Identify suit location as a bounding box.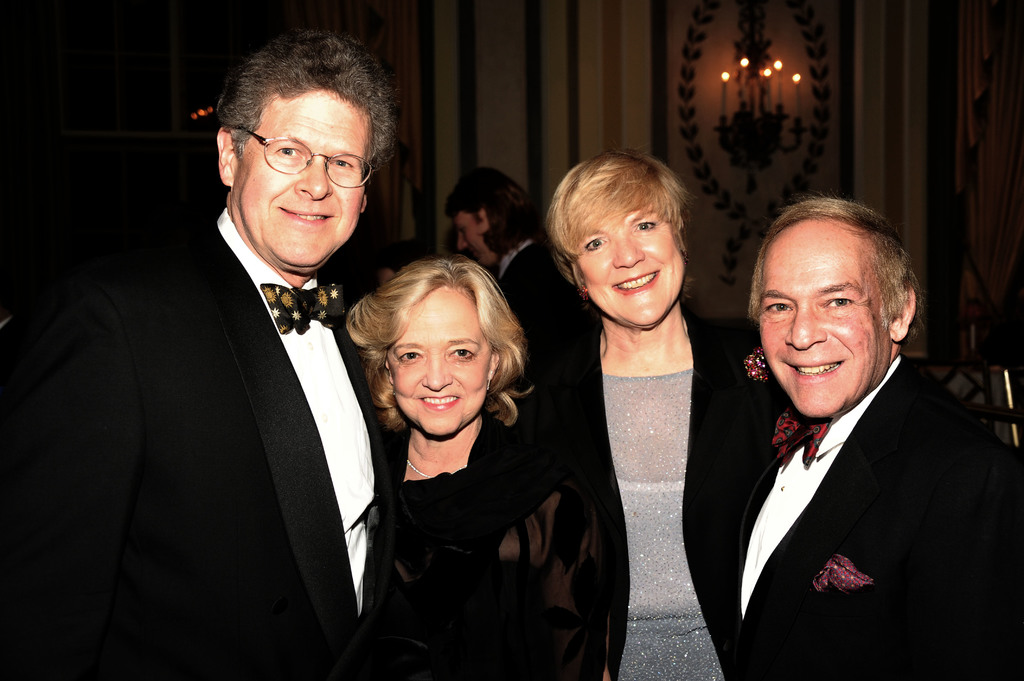
rect(87, 59, 416, 669).
